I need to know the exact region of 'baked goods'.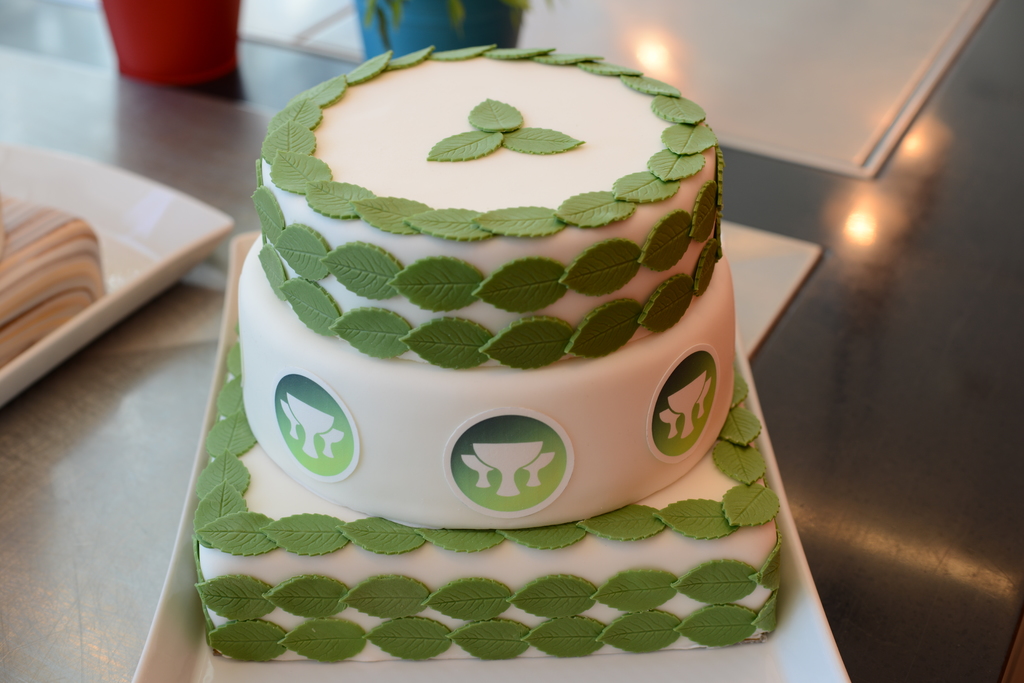
Region: (left=191, top=42, right=783, bottom=657).
